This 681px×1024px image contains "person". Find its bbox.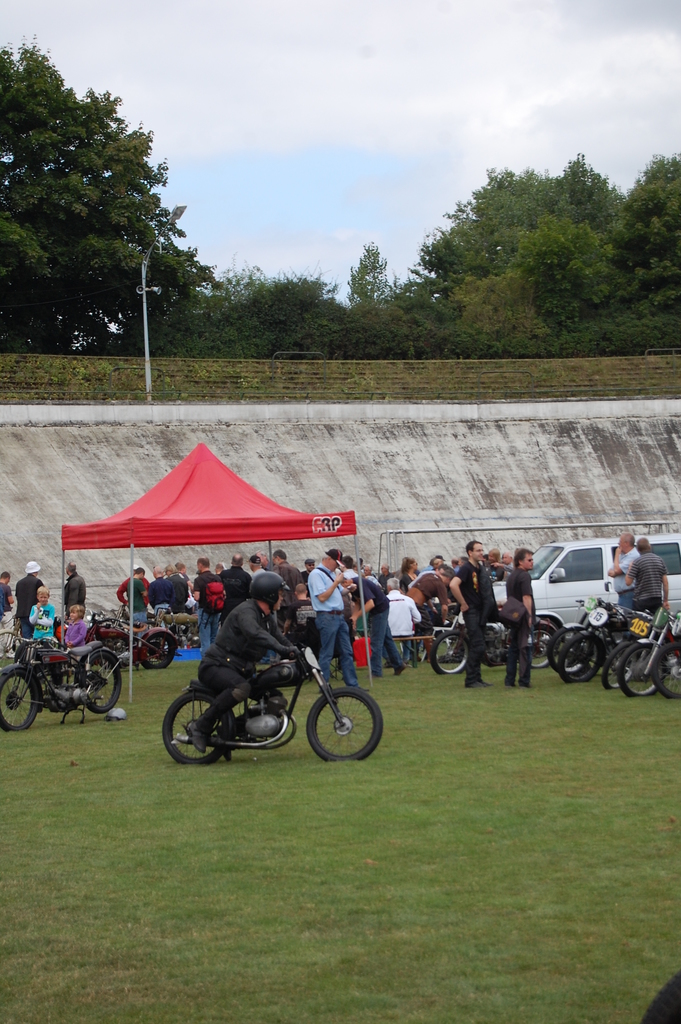
region(301, 548, 368, 692).
